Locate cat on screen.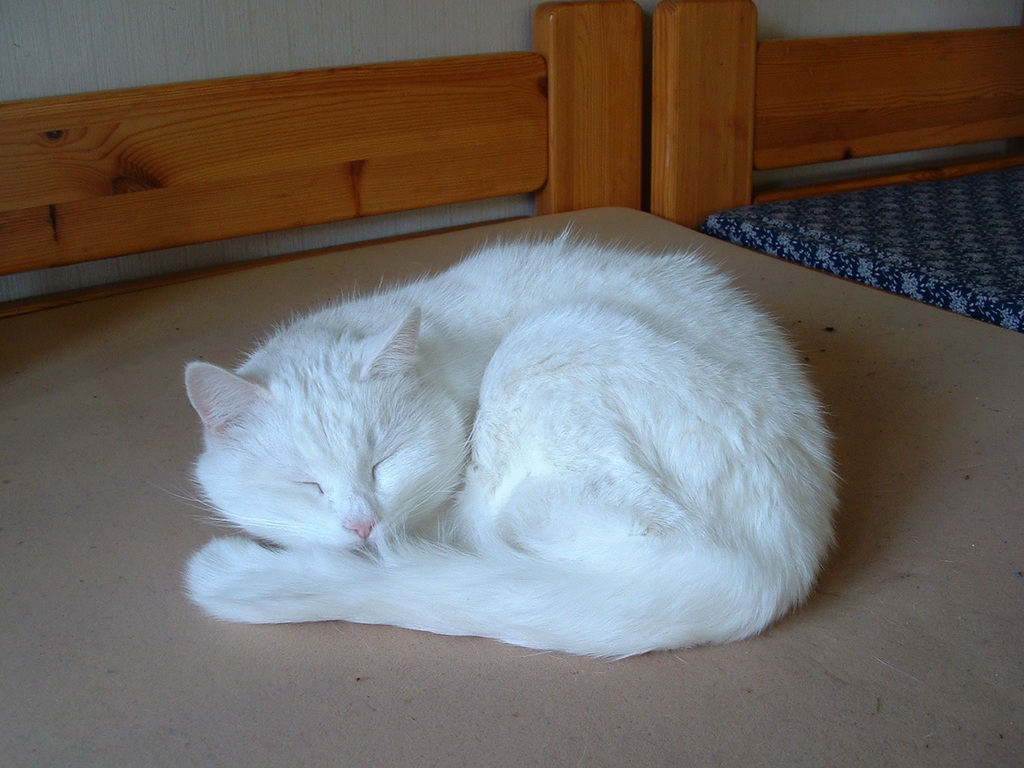
On screen at Rect(164, 224, 837, 659).
